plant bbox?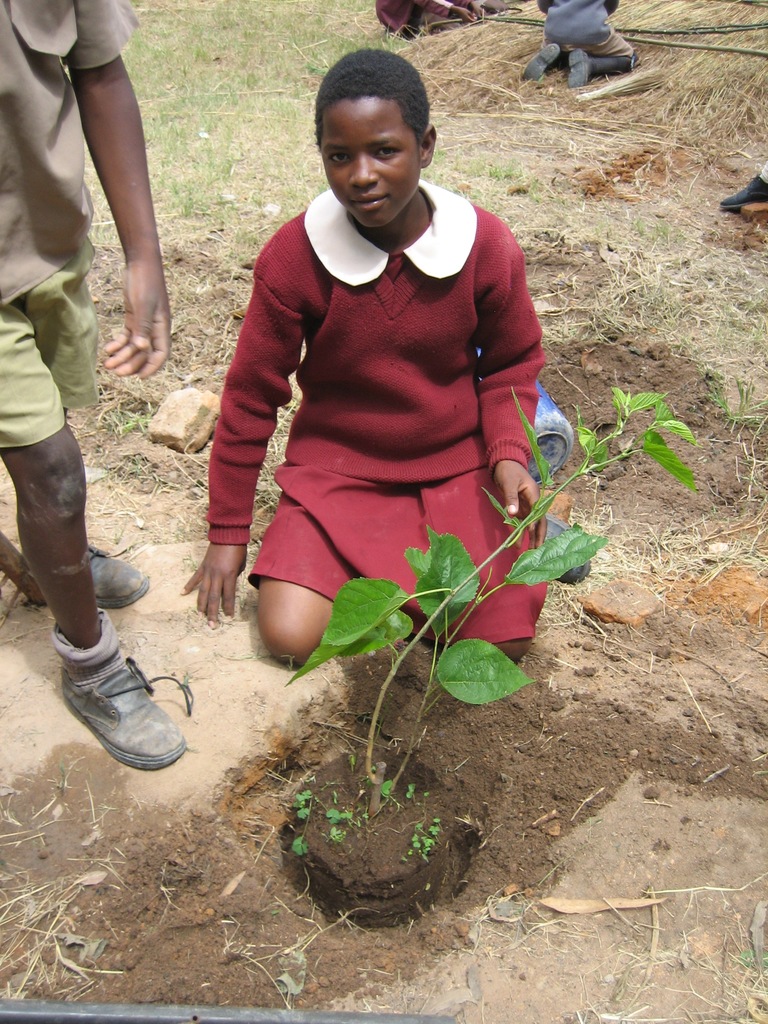
[left=300, top=326, right=694, bottom=884]
